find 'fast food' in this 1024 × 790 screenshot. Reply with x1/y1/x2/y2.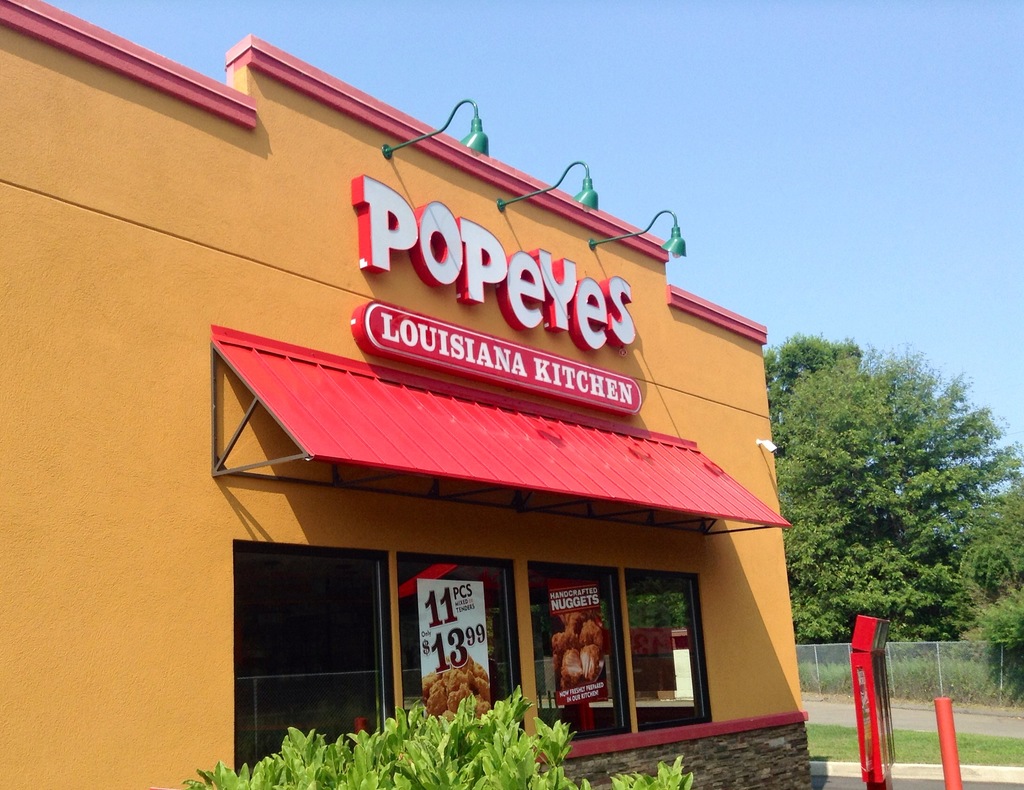
539/612/607/703.
